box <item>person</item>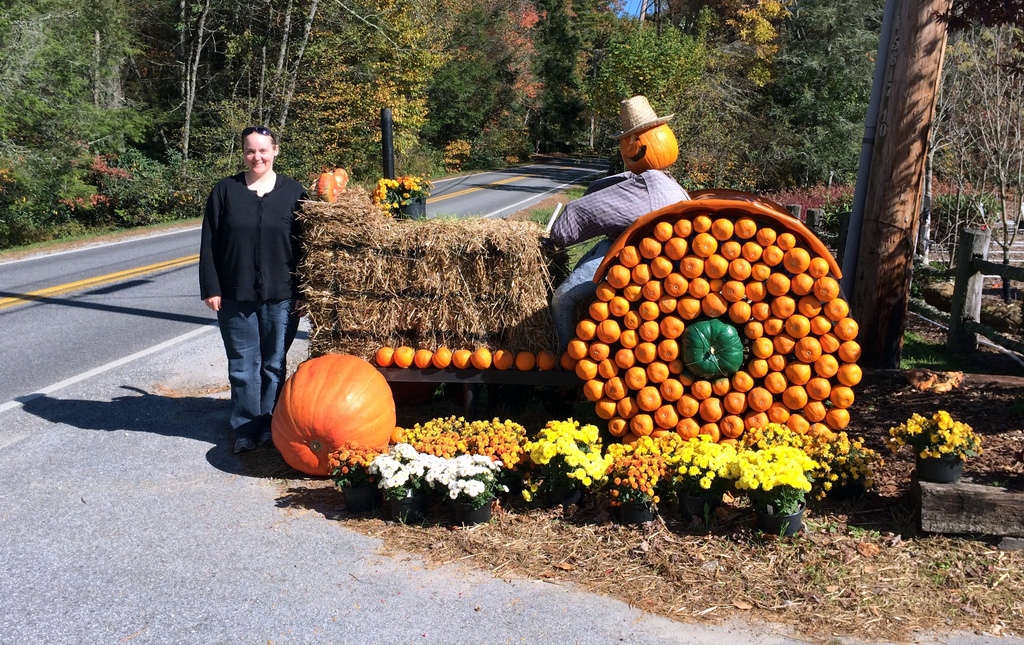
detection(543, 90, 692, 357)
